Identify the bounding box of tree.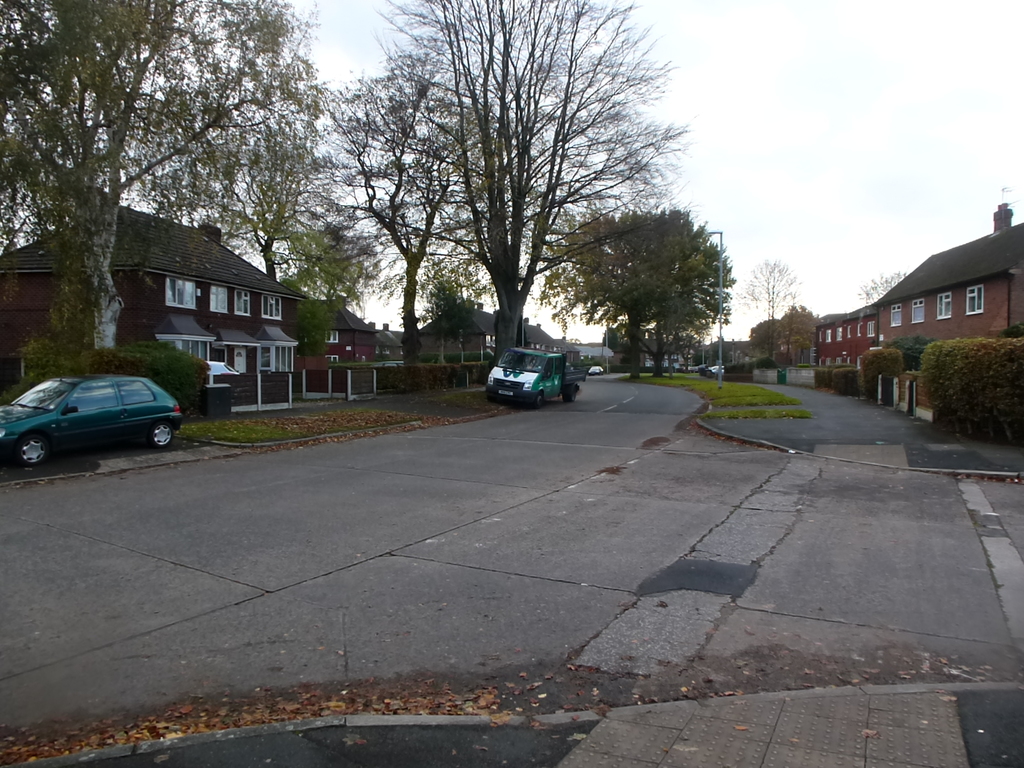
bbox(324, 0, 700, 381).
